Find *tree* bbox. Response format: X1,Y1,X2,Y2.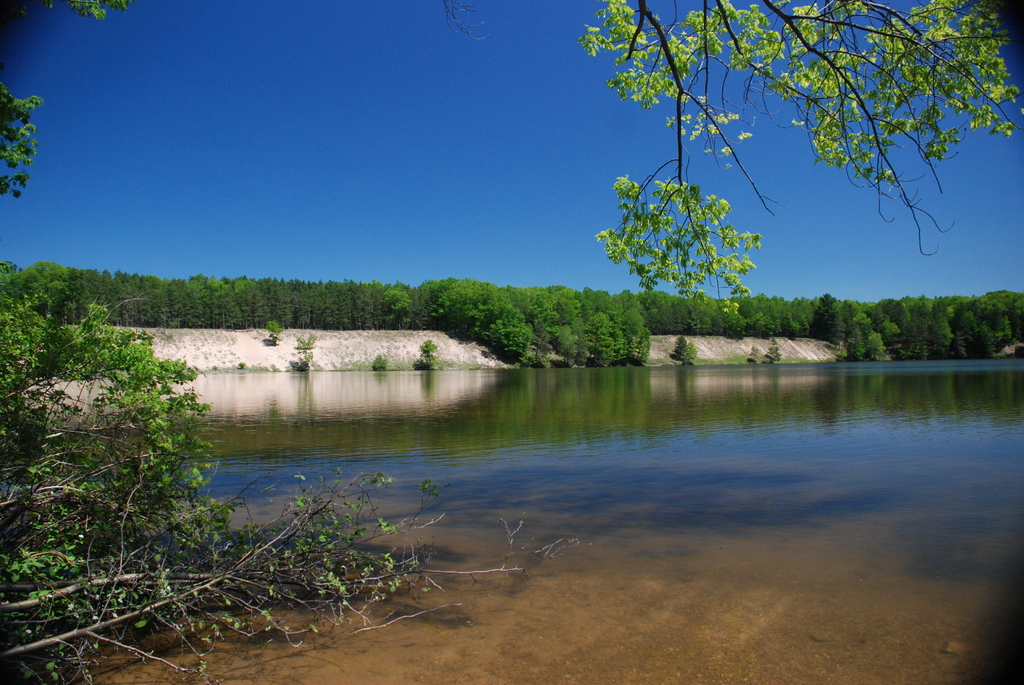
415,276,500,348.
